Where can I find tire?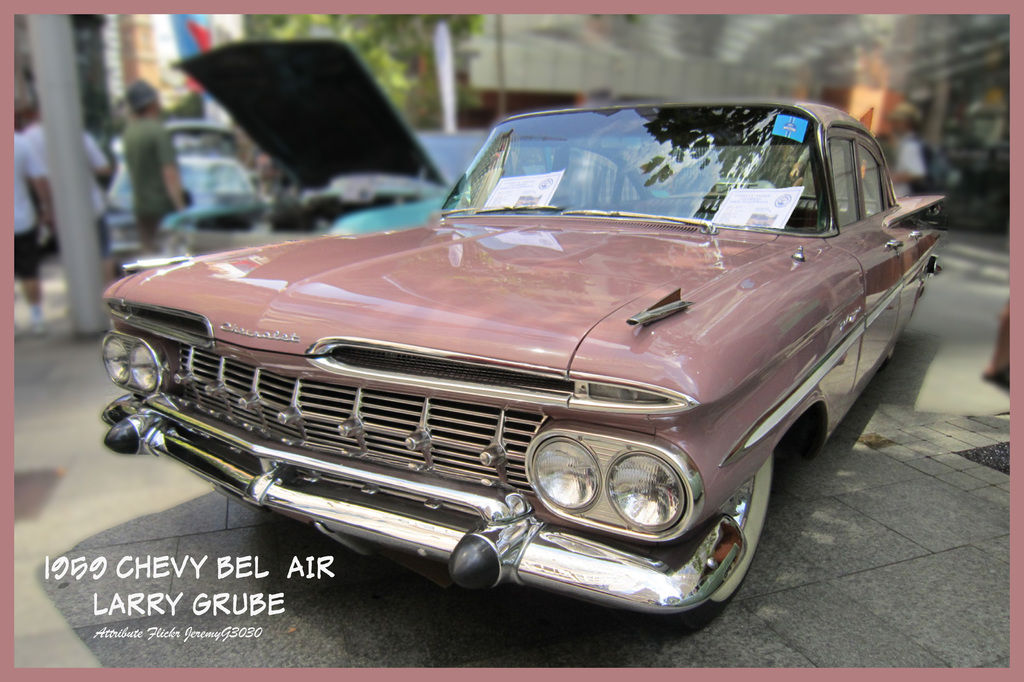
You can find it at (884,346,894,361).
